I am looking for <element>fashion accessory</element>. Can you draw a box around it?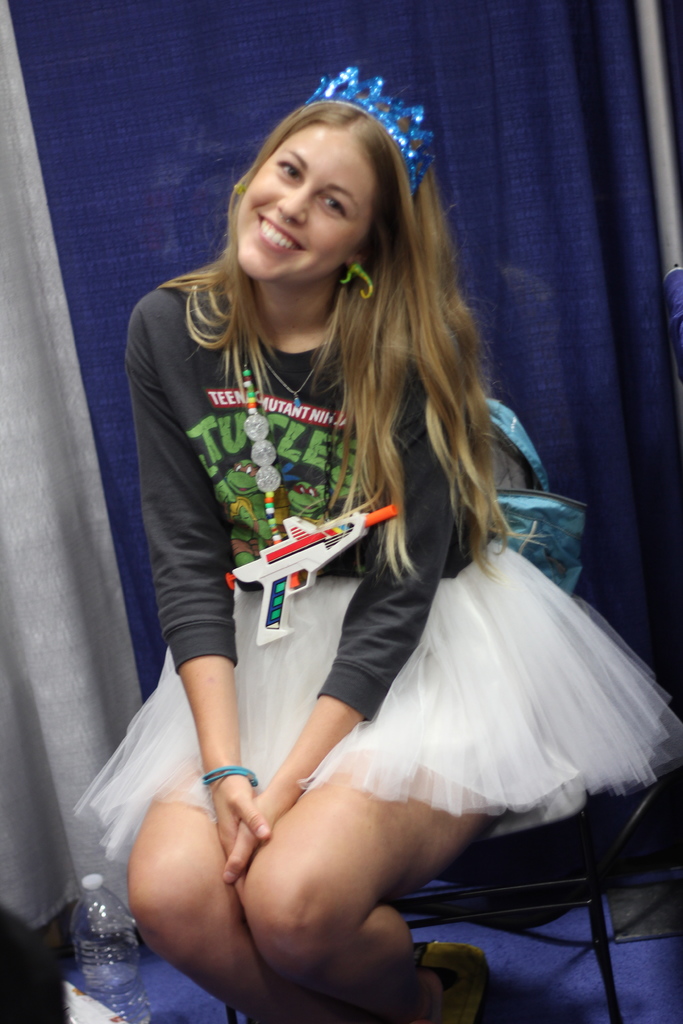
Sure, the bounding box is (270, 360, 316, 410).
